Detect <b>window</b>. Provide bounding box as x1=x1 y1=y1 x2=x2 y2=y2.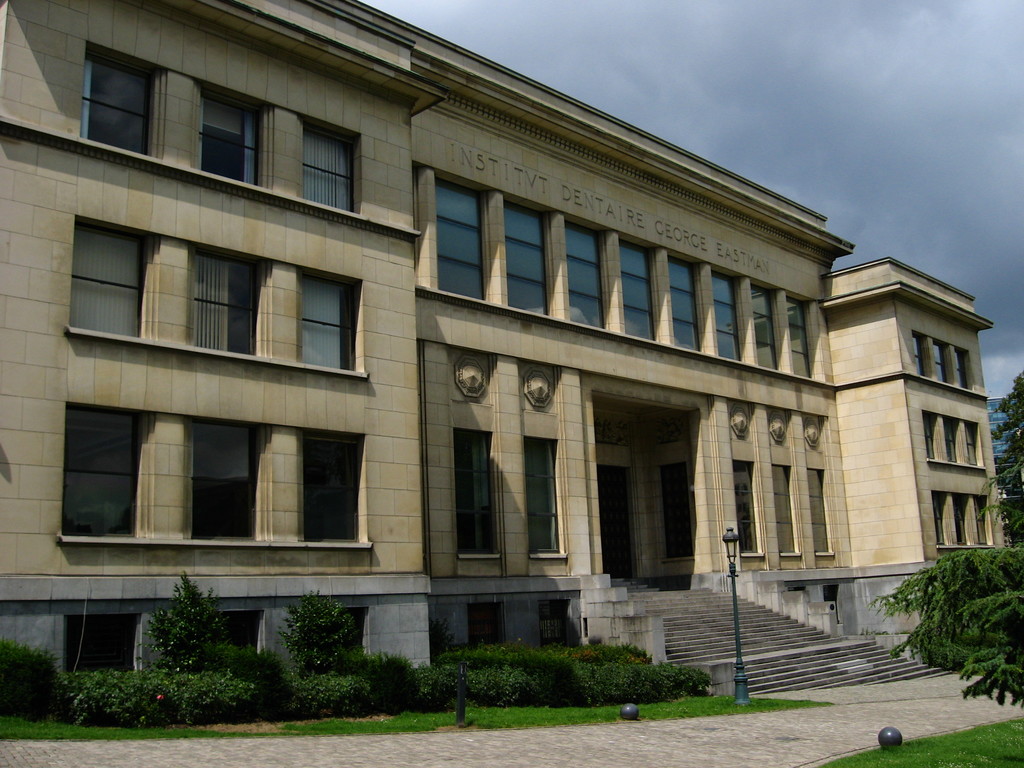
x1=301 y1=124 x2=355 y2=213.
